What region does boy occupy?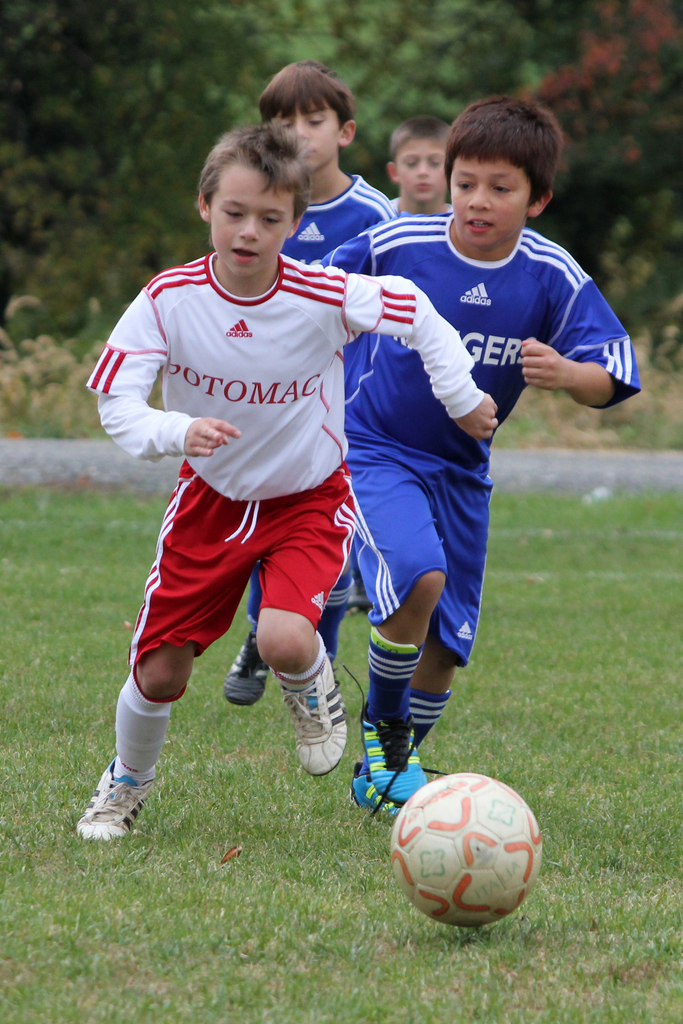
left=226, top=56, right=400, bottom=705.
